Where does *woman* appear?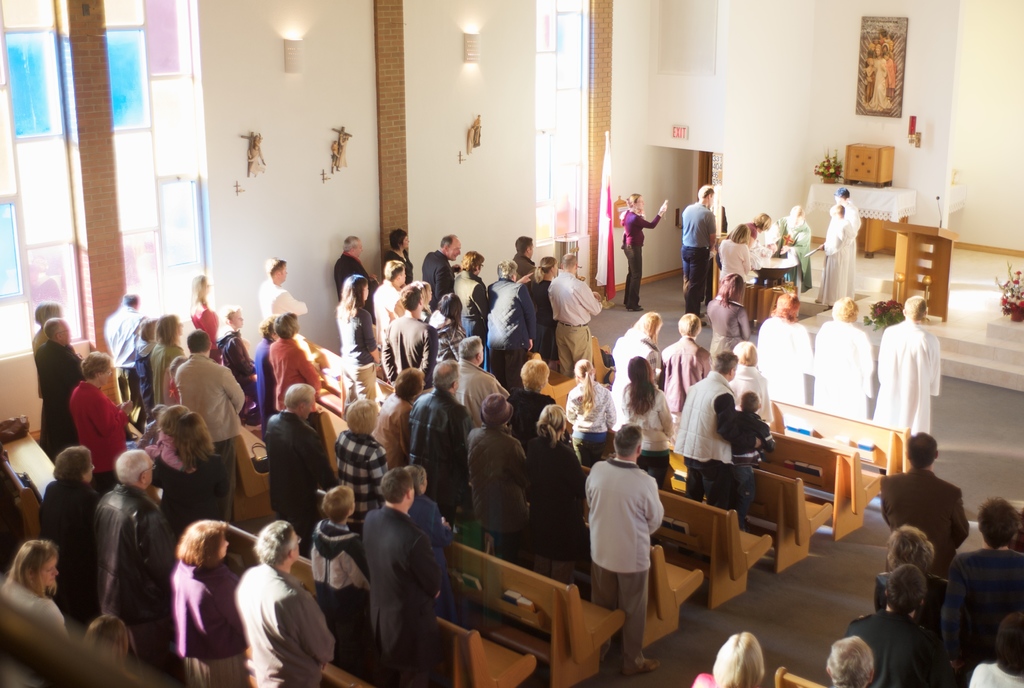
Appears at Rect(145, 314, 187, 403).
